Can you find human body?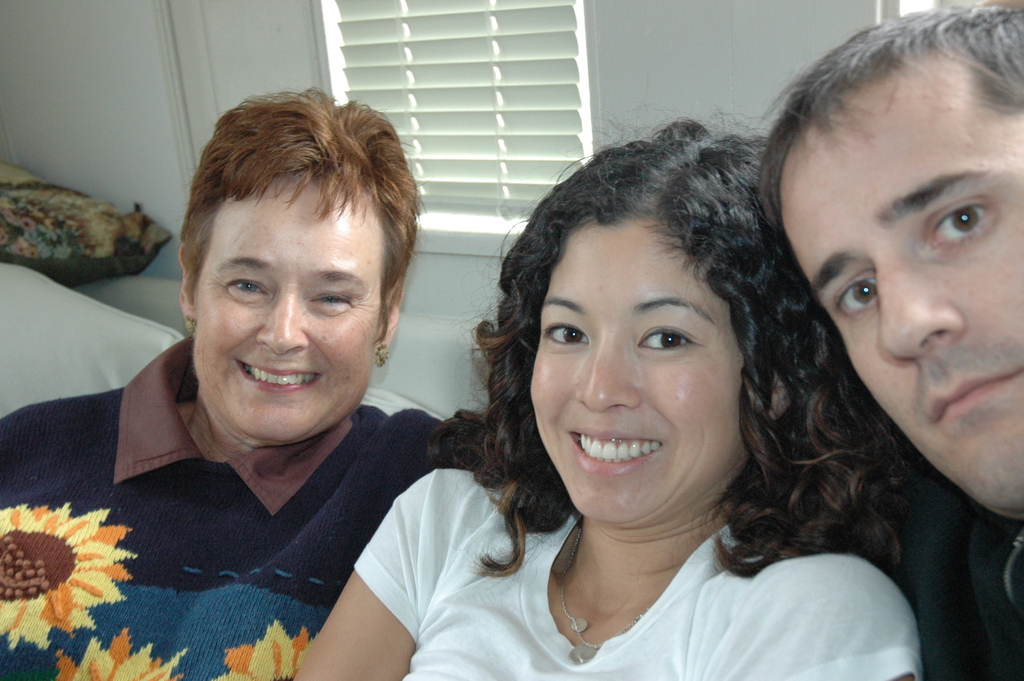
Yes, bounding box: x1=908 y1=494 x2=1023 y2=680.
